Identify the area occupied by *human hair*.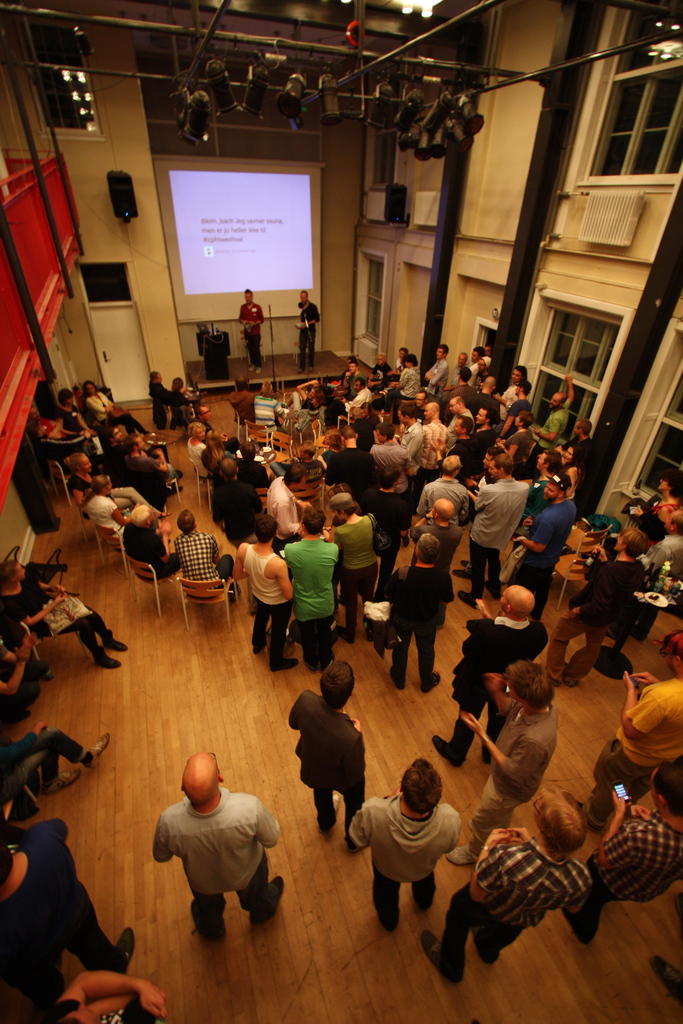
Area: 404:353:420:367.
